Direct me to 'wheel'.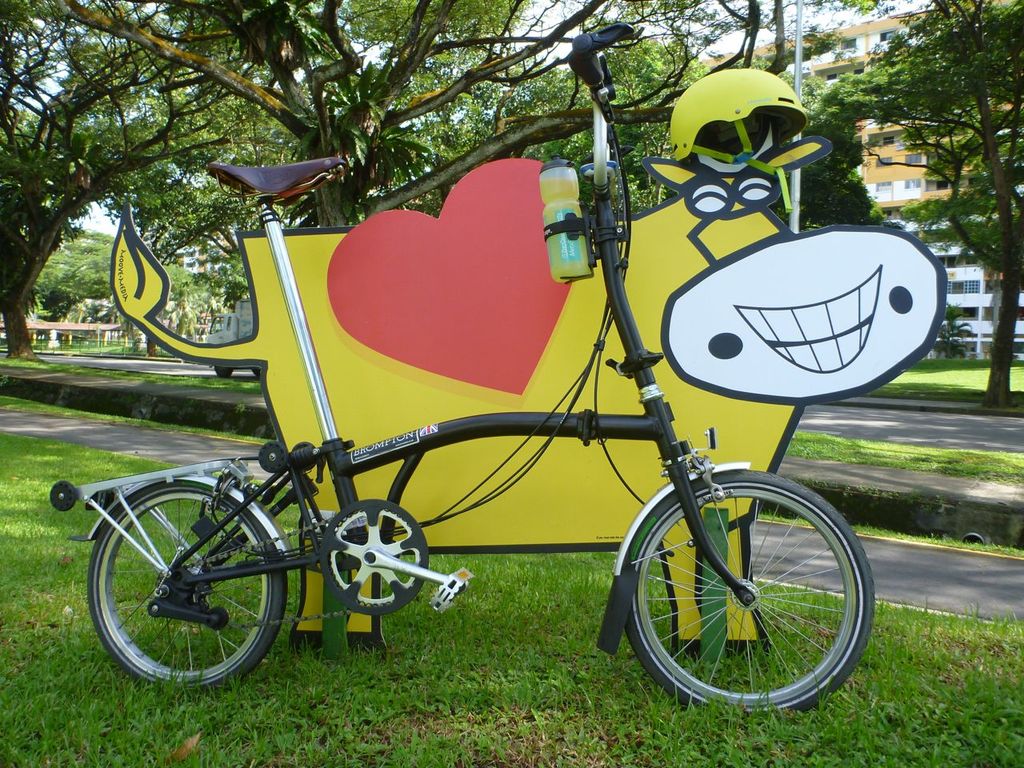
Direction: bbox=[321, 494, 441, 620].
